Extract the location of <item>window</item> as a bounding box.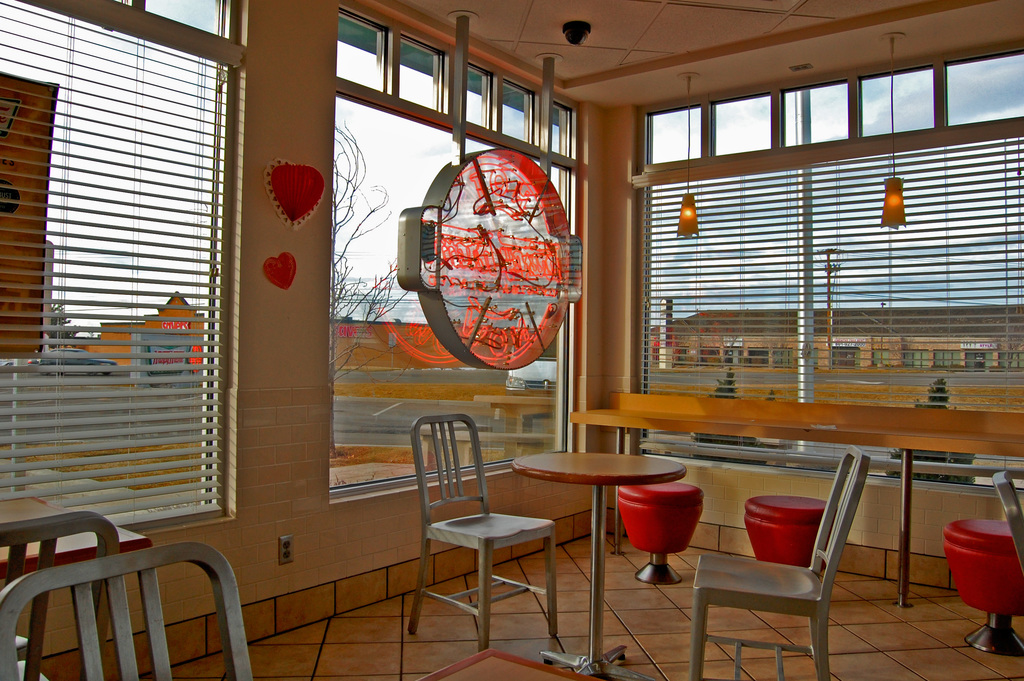
l=700, t=347, r=737, b=369.
